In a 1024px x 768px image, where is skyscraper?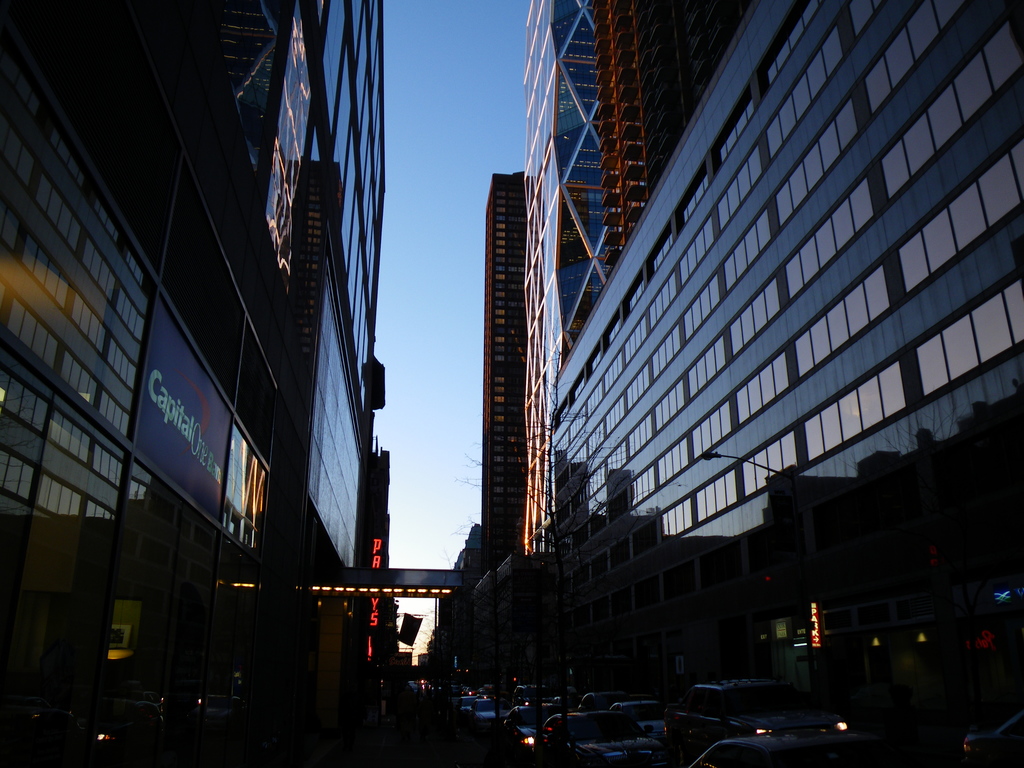
locate(480, 172, 537, 574).
